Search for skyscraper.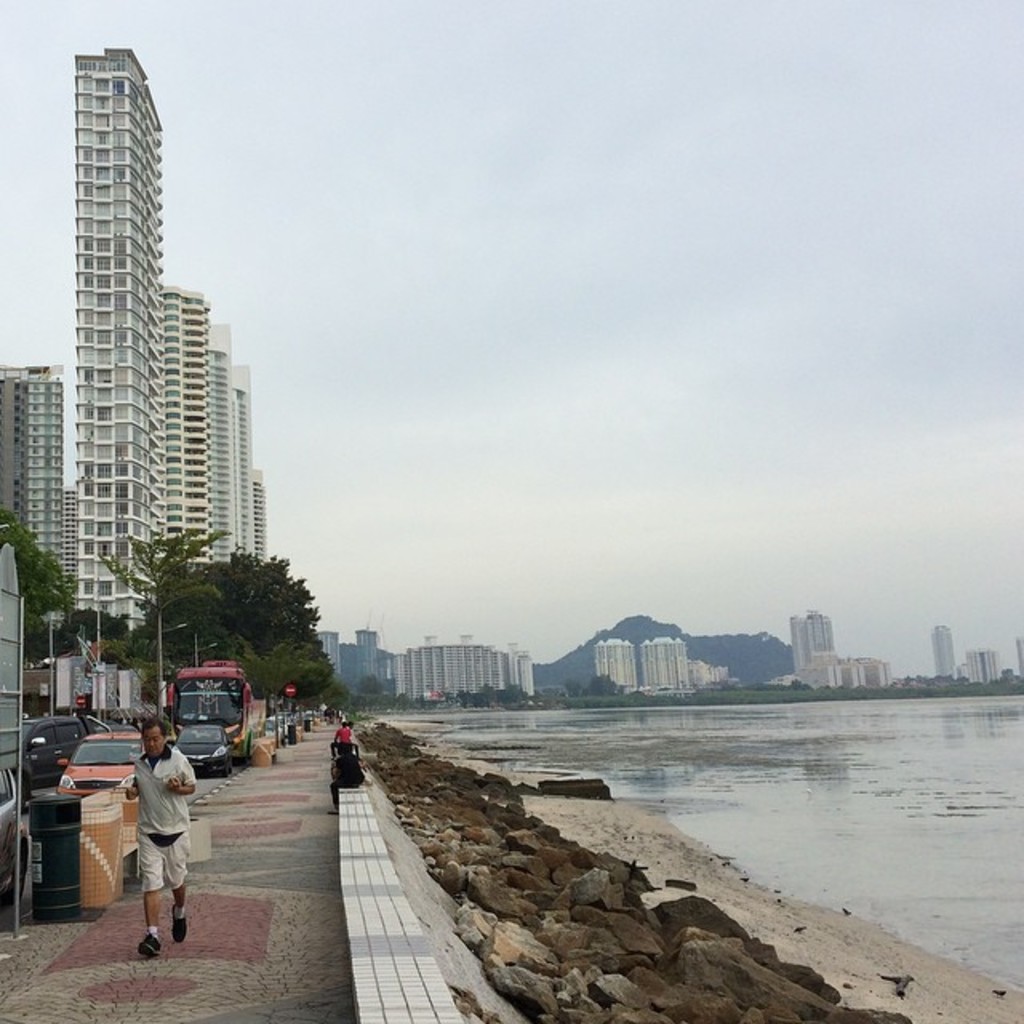
Found at Rect(794, 613, 840, 686).
